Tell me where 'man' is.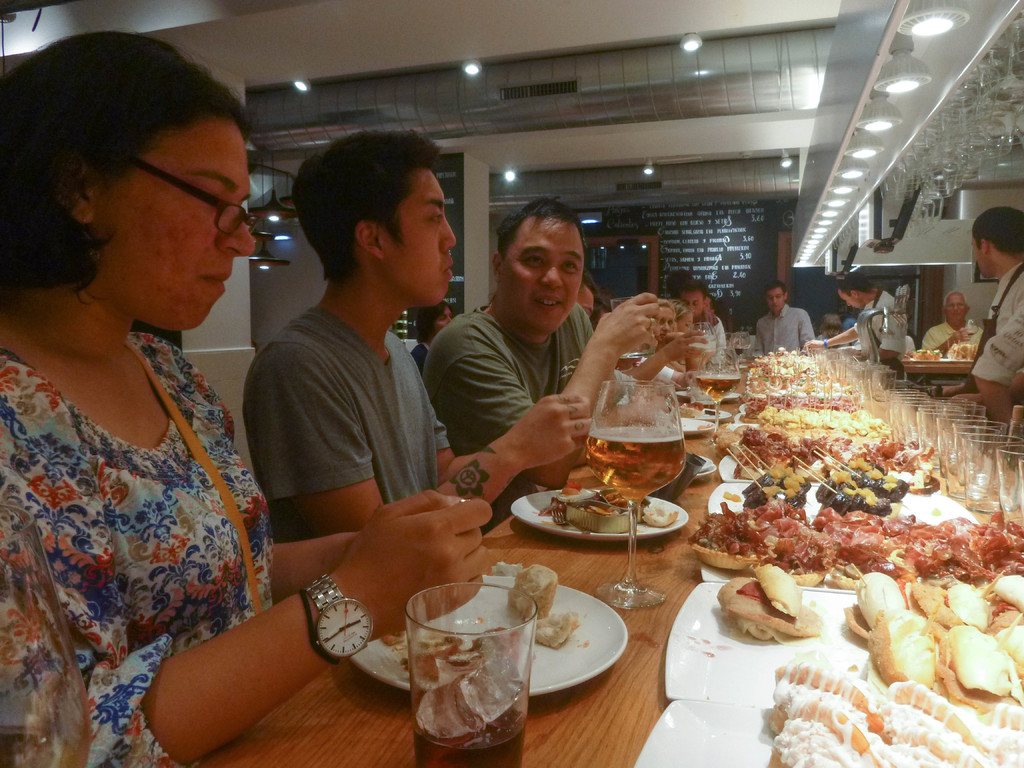
'man' is at region(755, 281, 813, 357).
